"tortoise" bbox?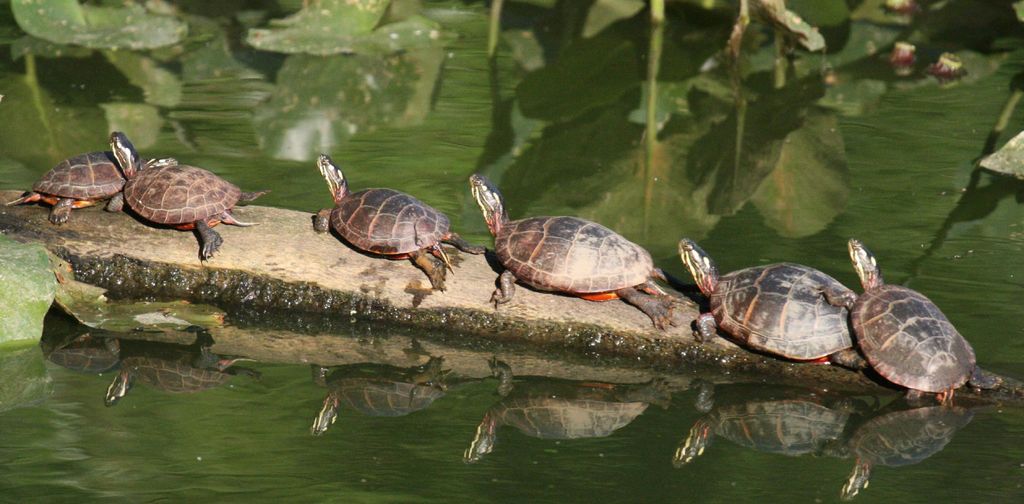
crop(828, 241, 1004, 408)
